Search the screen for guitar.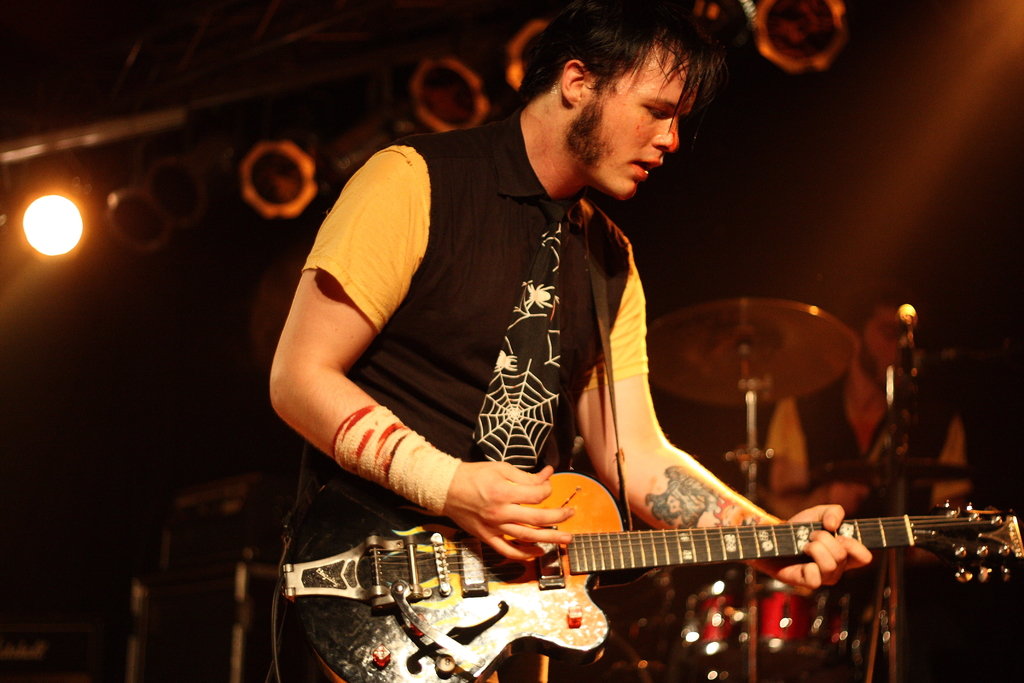
Found at crop(266, 431, 1023, 682).
